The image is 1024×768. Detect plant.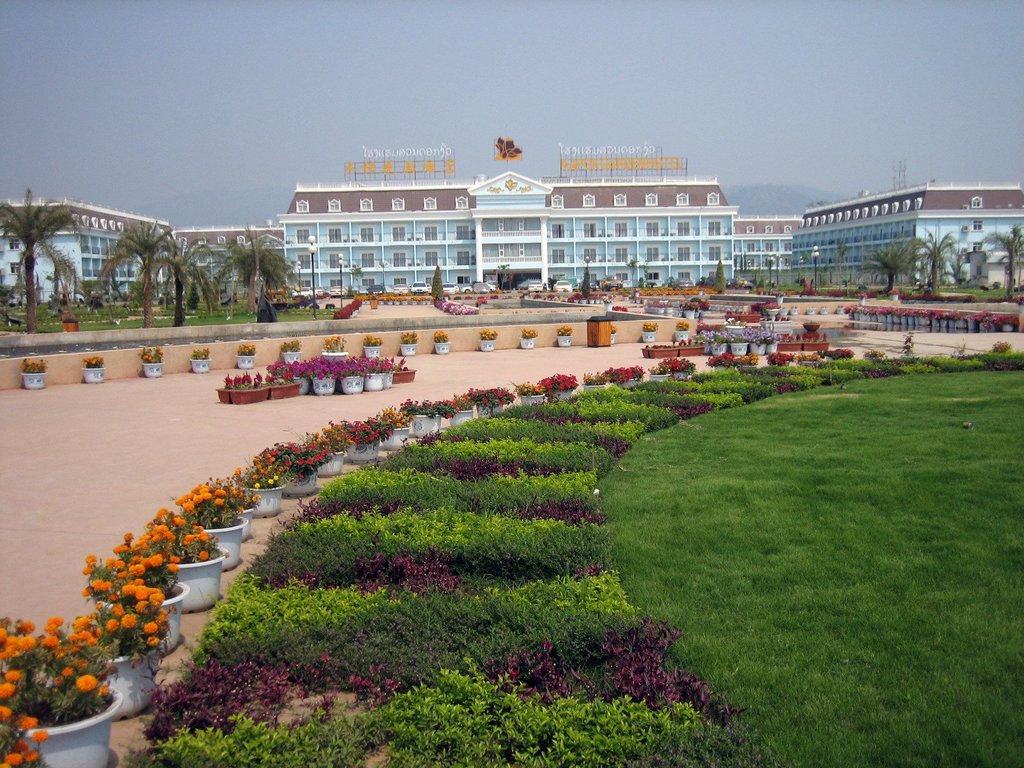
Detection: bbox=(74, 558, 177, 692).
